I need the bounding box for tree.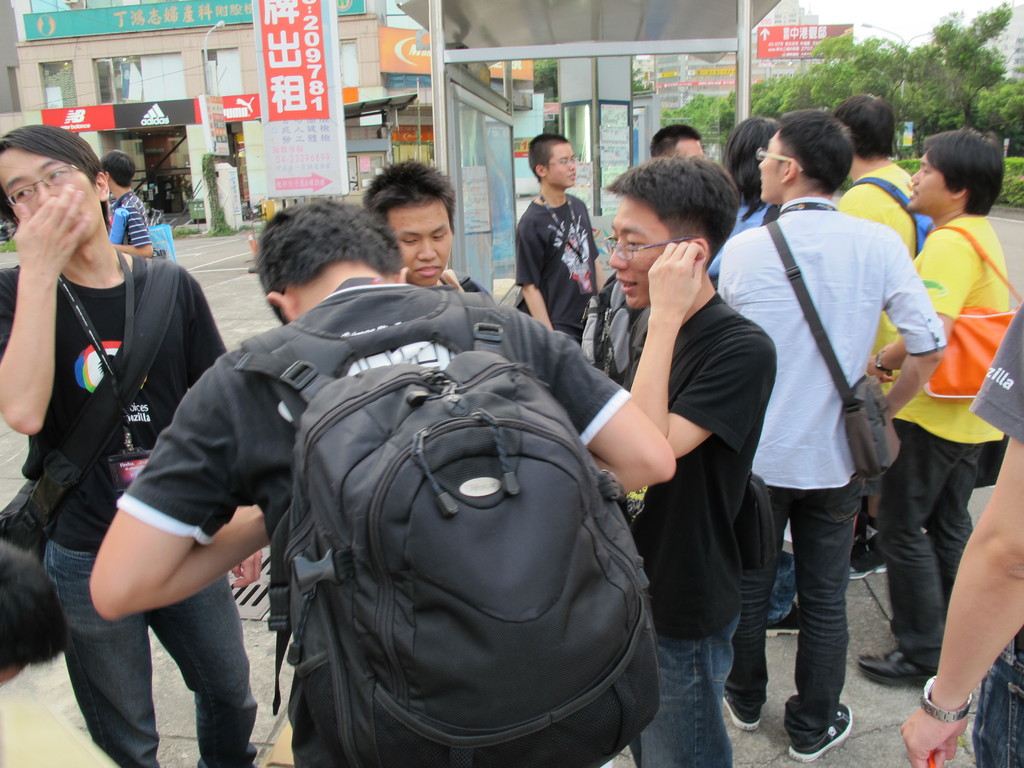
Here it is: [left=631, top=67, right=657, bottom=90].
